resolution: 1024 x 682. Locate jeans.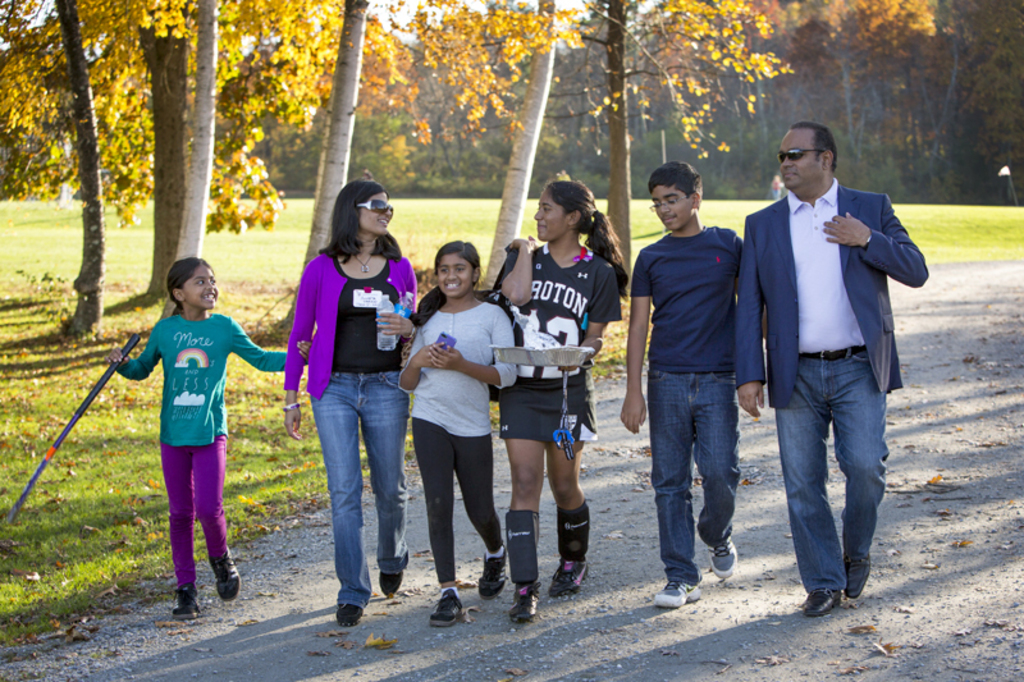
bbox=(310, 367, 413, 618).
